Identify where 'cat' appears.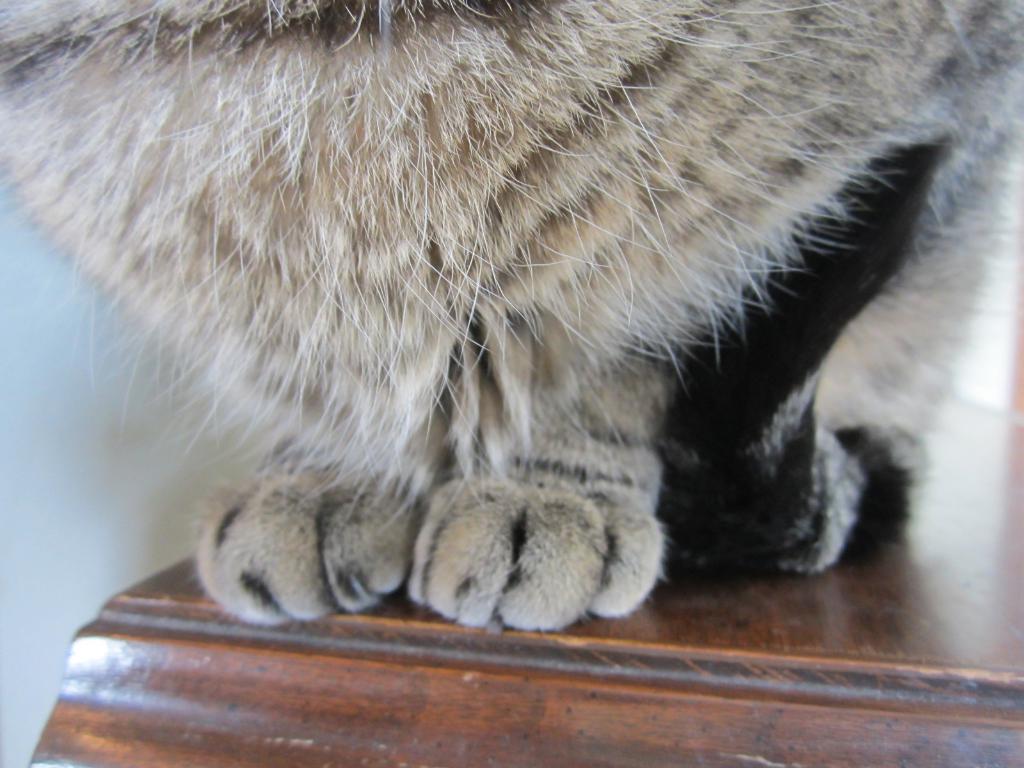
Appears at left=0, top=0, right=1023, bottom=630.
